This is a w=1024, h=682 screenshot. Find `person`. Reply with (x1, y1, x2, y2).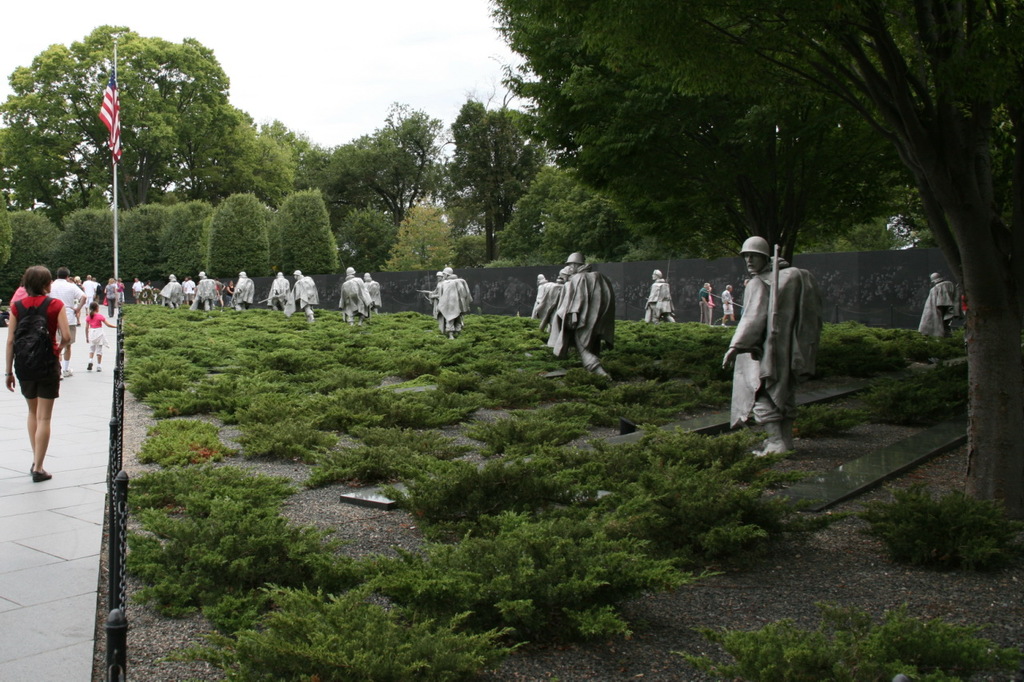
(918, 272, 962, 343).
